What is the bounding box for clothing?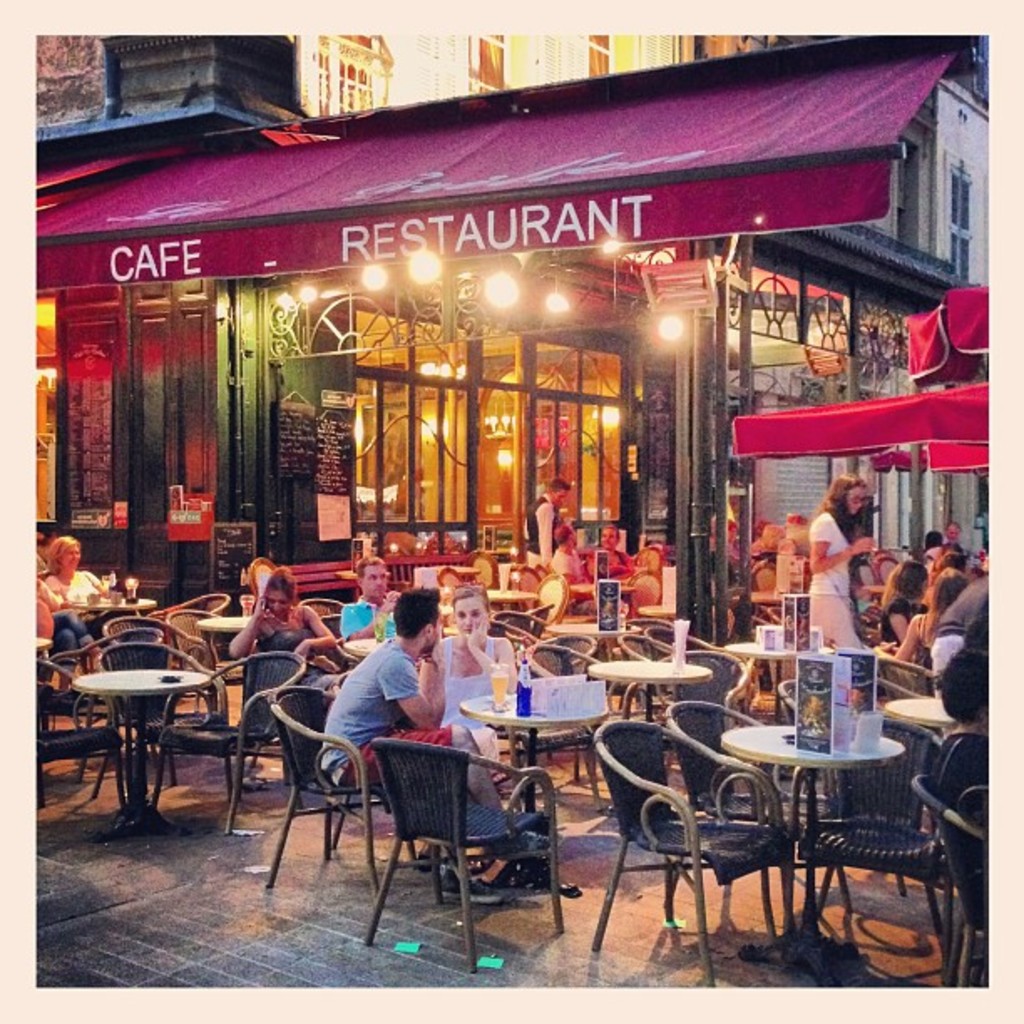
[x1=591, y1=539, x2=634, y2=581].
